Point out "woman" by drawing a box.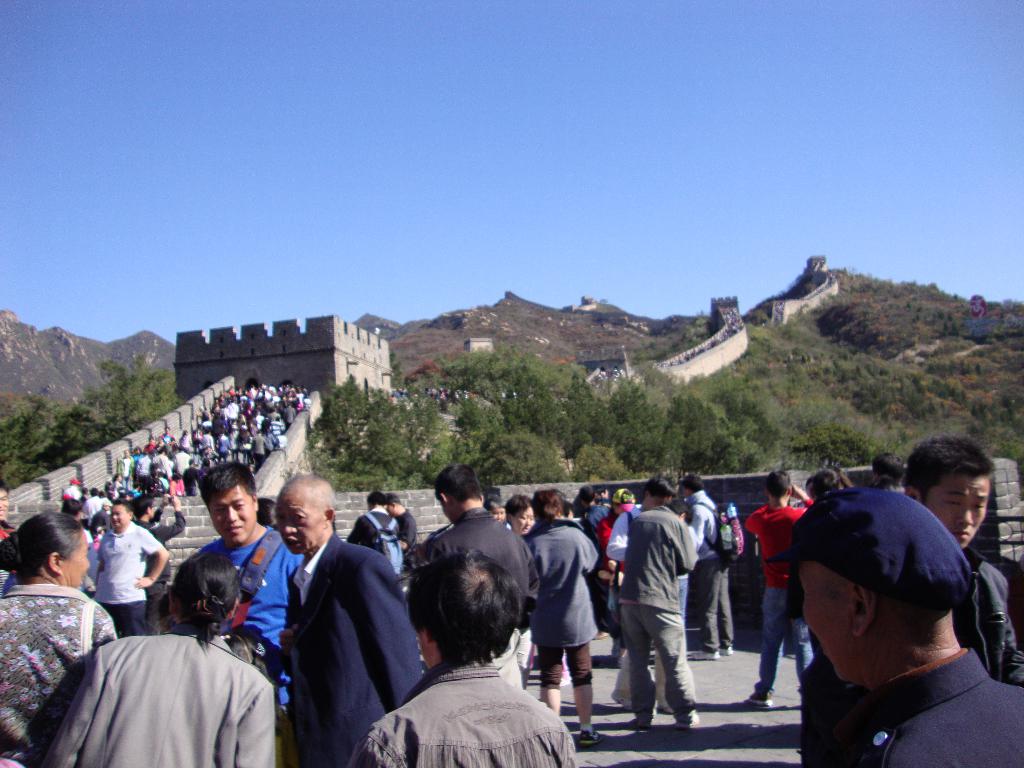
38 549 283 767.
